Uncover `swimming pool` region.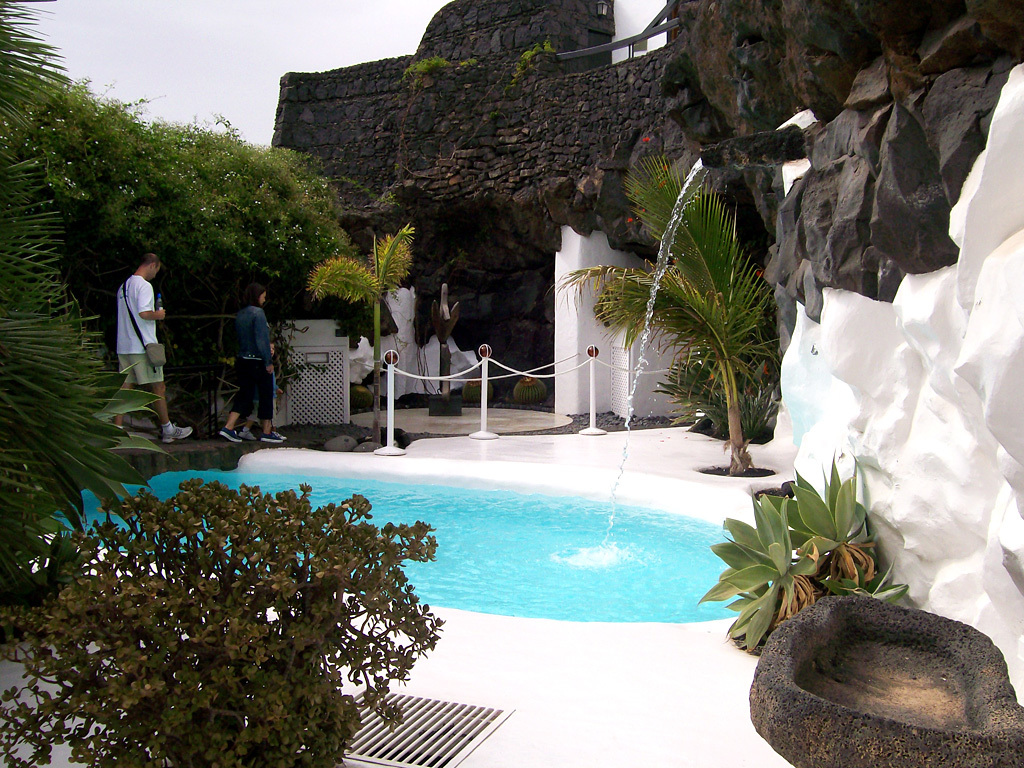
Uncovered: x1=43, y1=440, x2=793, y2=622.
